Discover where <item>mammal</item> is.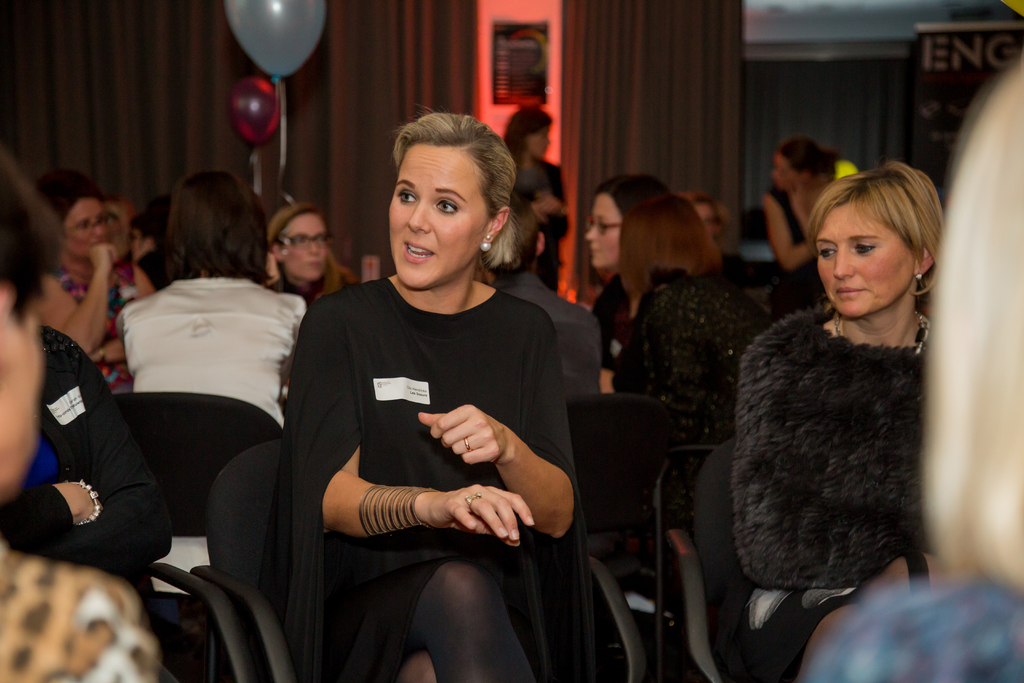
Discovered at x1=0, y1=320, x2=173, y2=638.
